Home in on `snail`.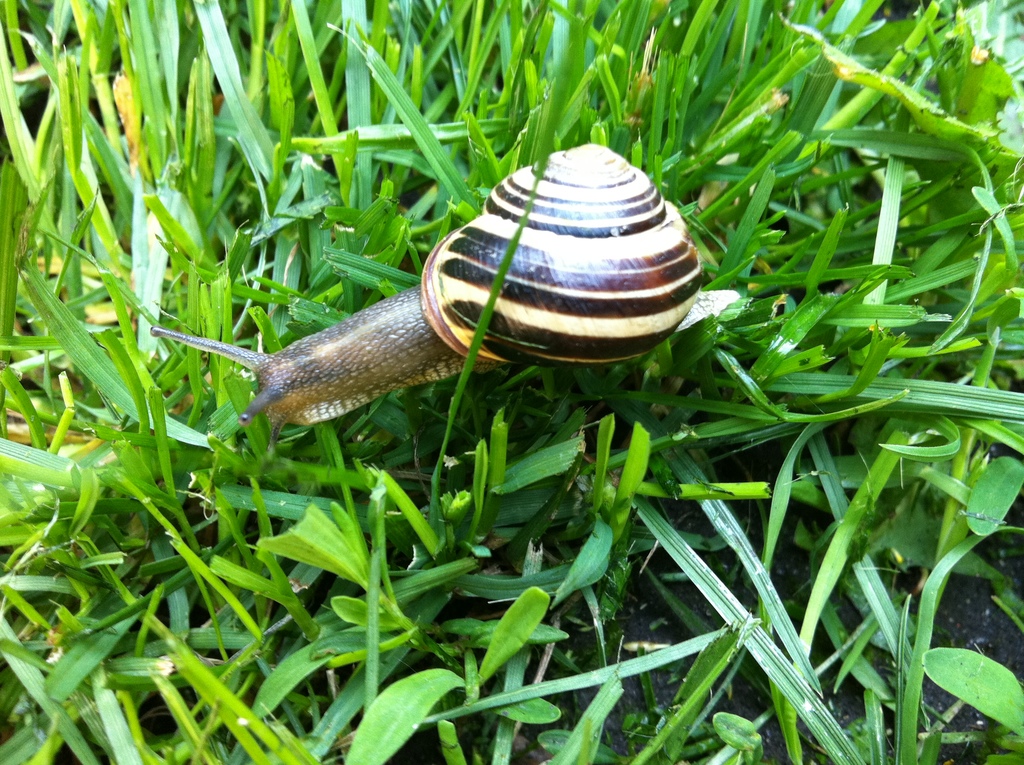
Homed in at region(147, 142, 737, 456).
